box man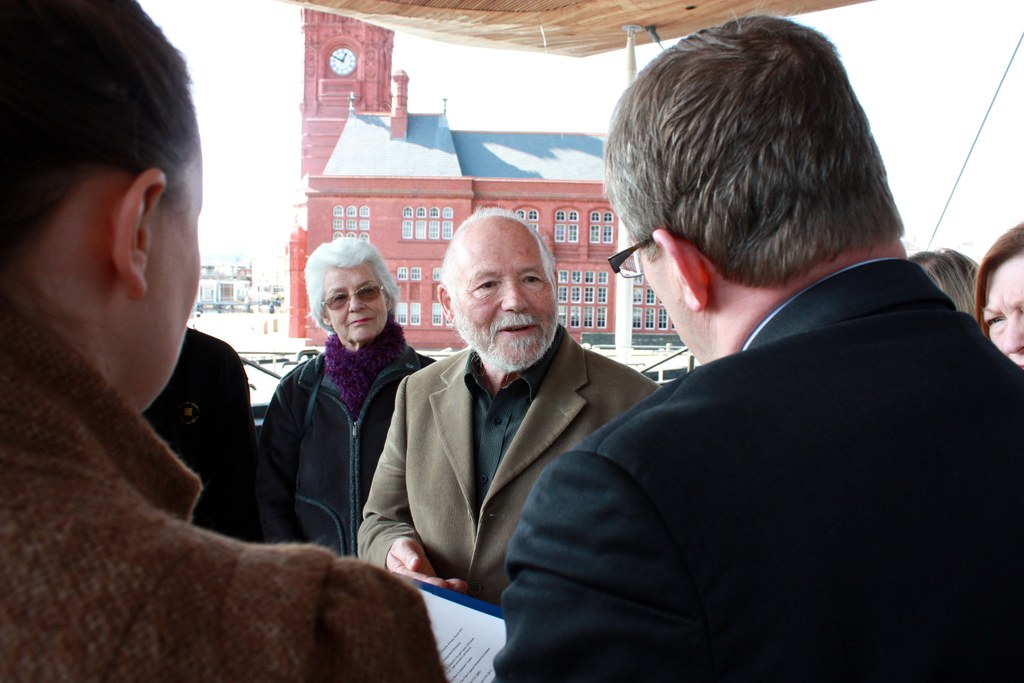
box(358, 208, 659, 607)
